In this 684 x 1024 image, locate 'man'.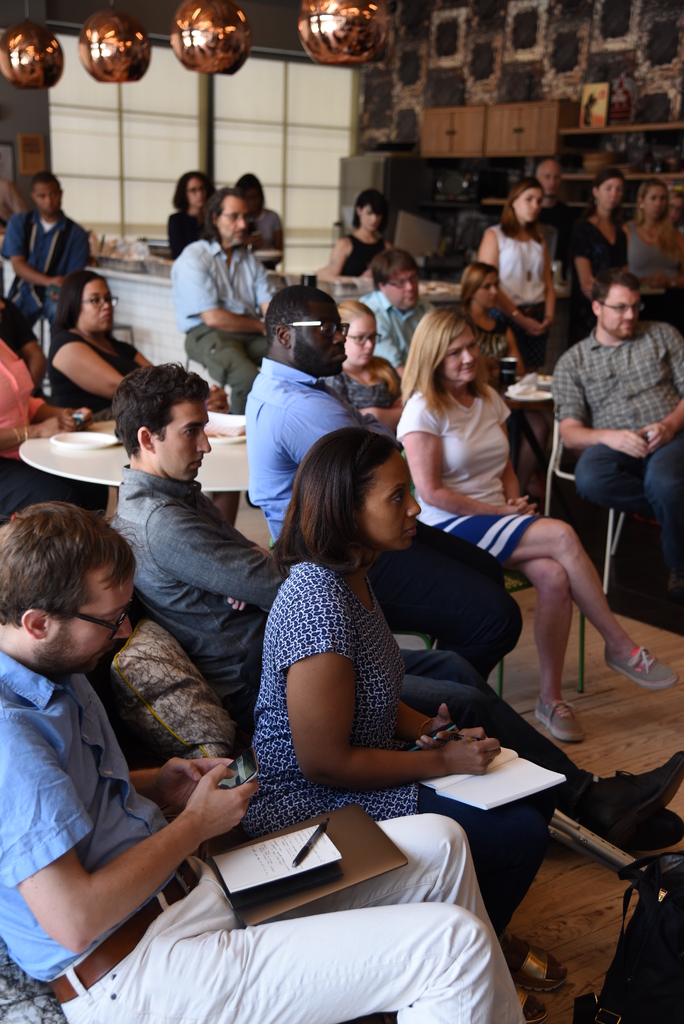
Bounding box: locate(108, 359, 683, 853).
